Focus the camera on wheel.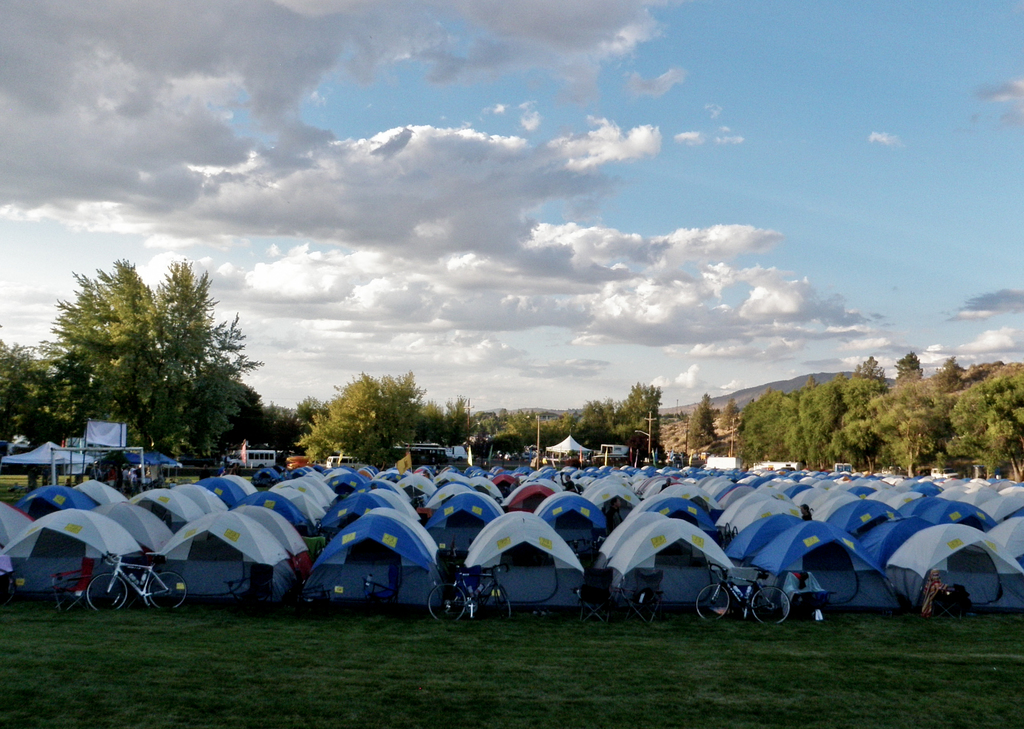
Focus region: (695, 584, 729, 623).
